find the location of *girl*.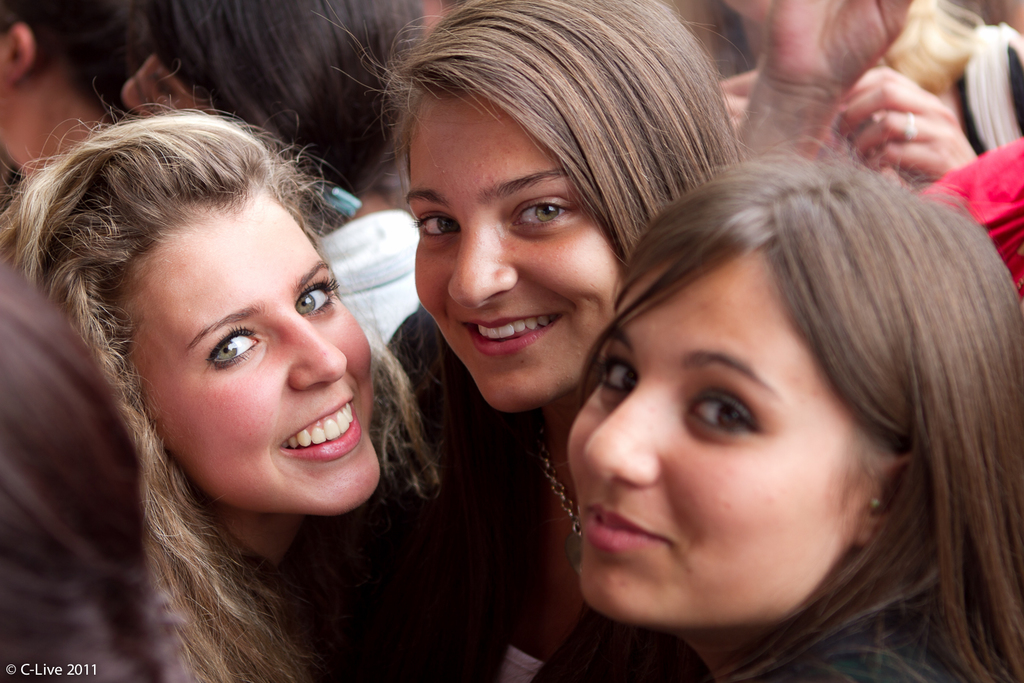
Location: l=363, t=1, r=760, b=682.
